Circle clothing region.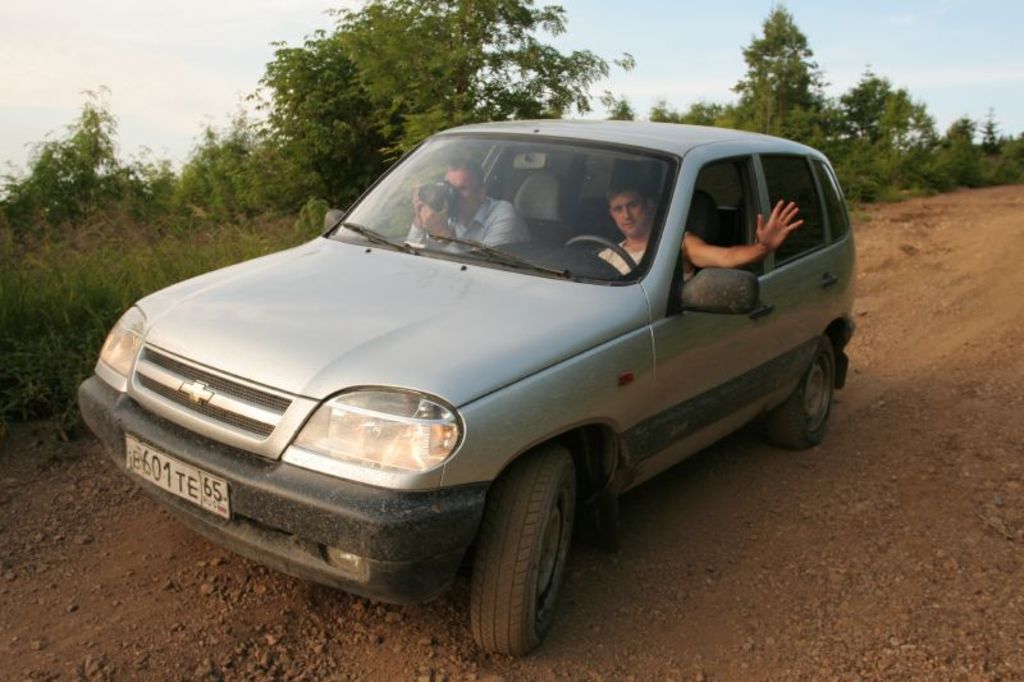
Region: select_region(591, 229, 705, 279).
